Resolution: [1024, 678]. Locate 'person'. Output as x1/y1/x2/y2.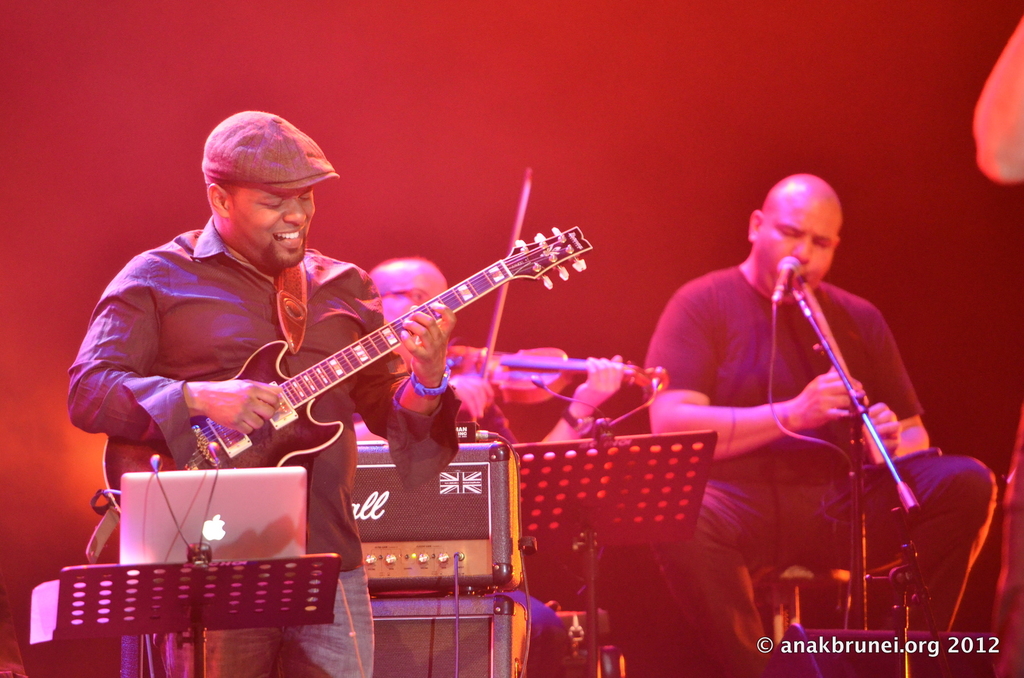
645/175/1001/677.
